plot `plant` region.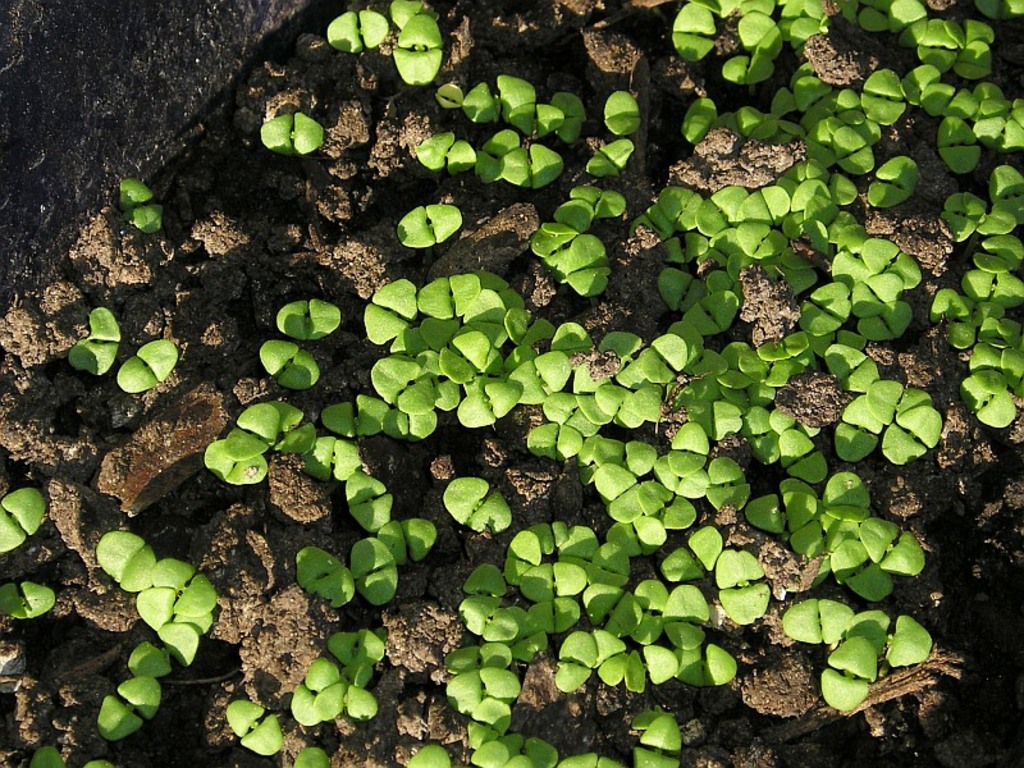
Plotted at 941, 108, 984, 179.
